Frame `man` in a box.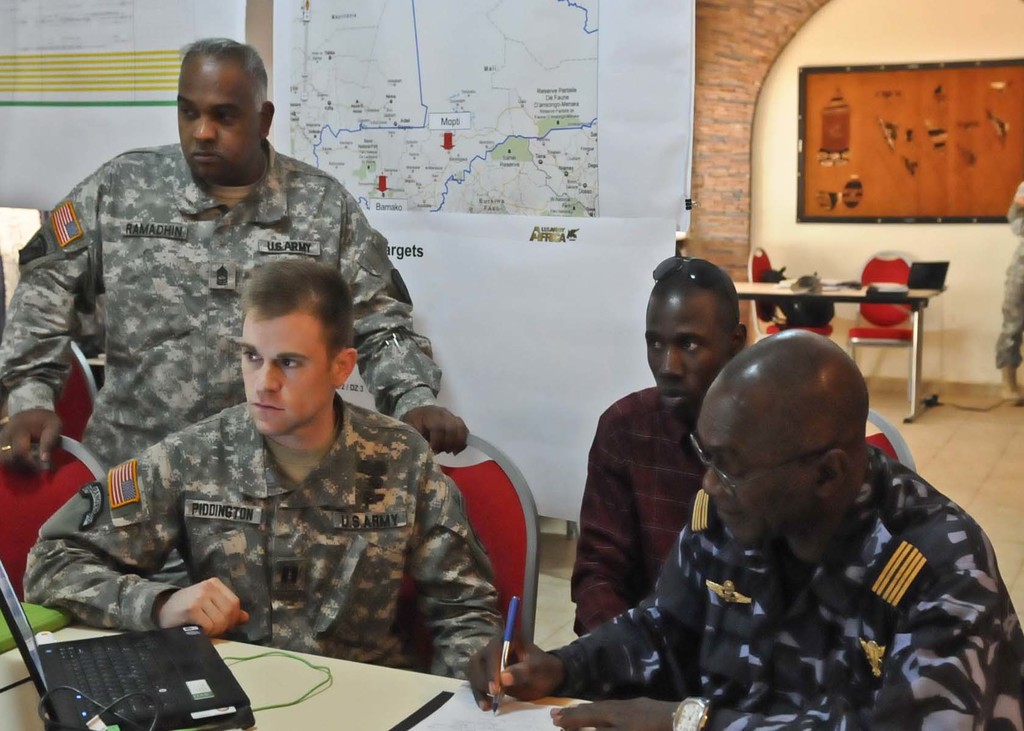
box=[25, 262, 500, 683].
